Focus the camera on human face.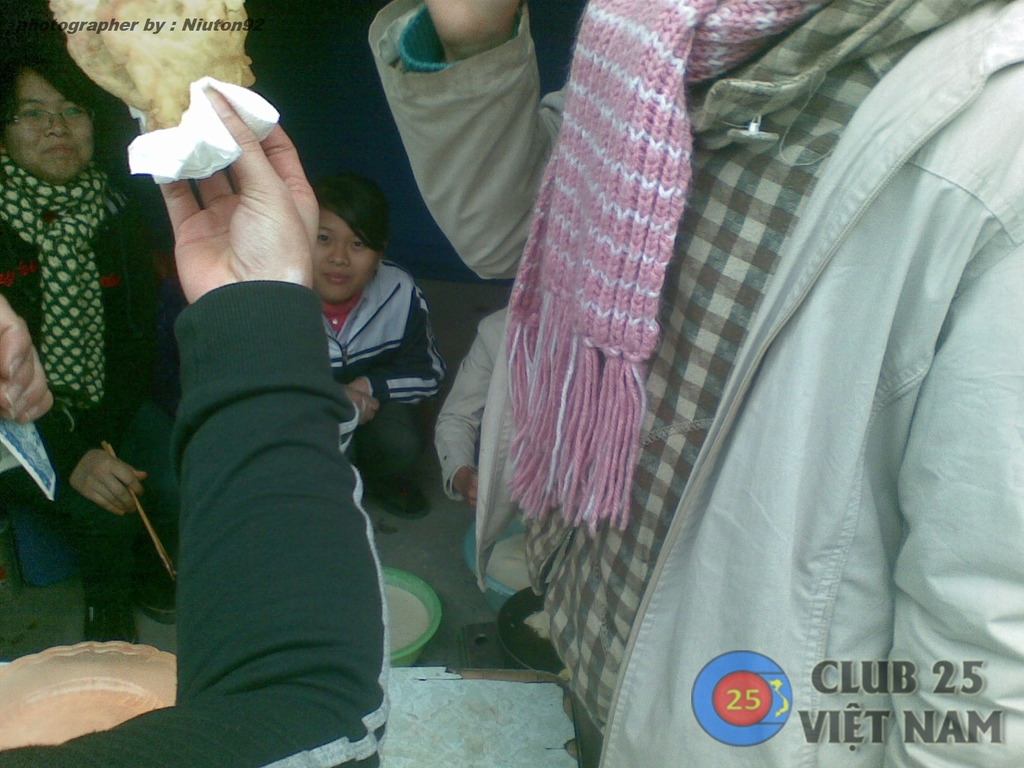
Focus region: region(5, 73, 97, 180).
